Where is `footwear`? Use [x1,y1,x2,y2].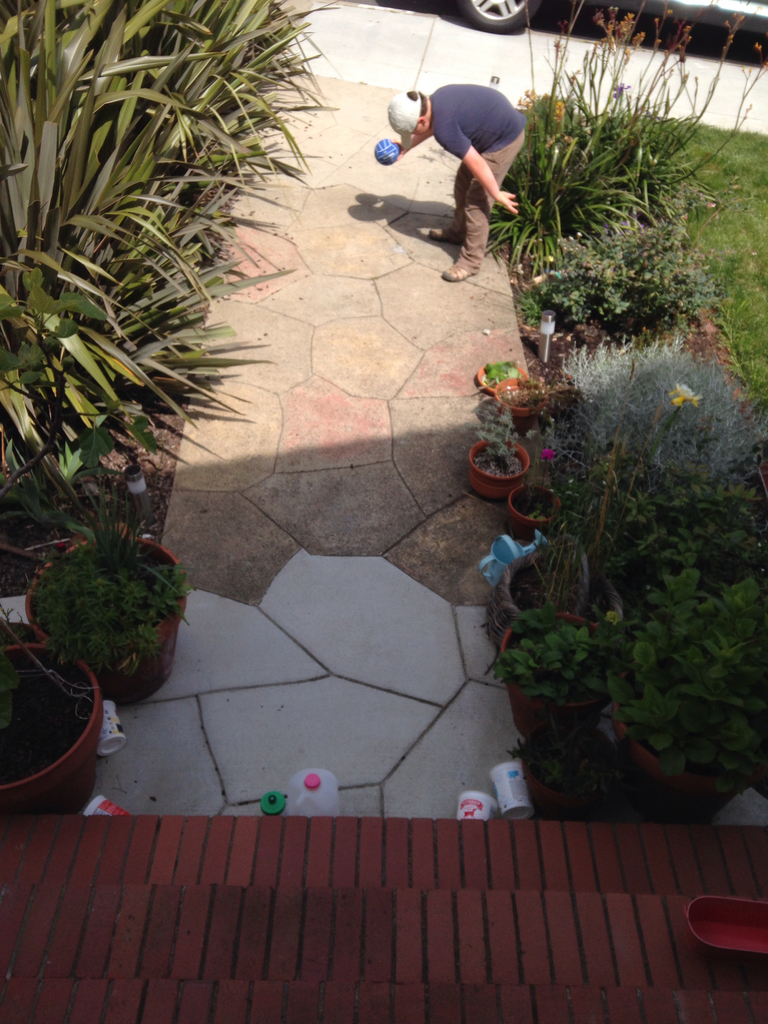
[429,228,466,246].
